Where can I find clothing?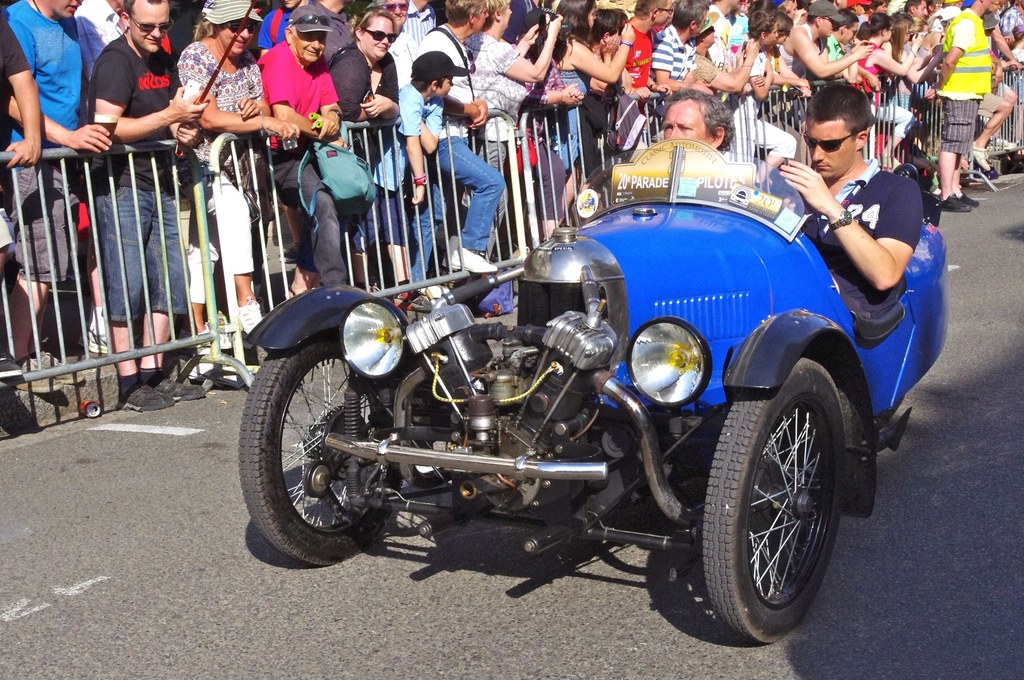
You can find it at [x1=314, y1=4, x2=356, y2=63].
